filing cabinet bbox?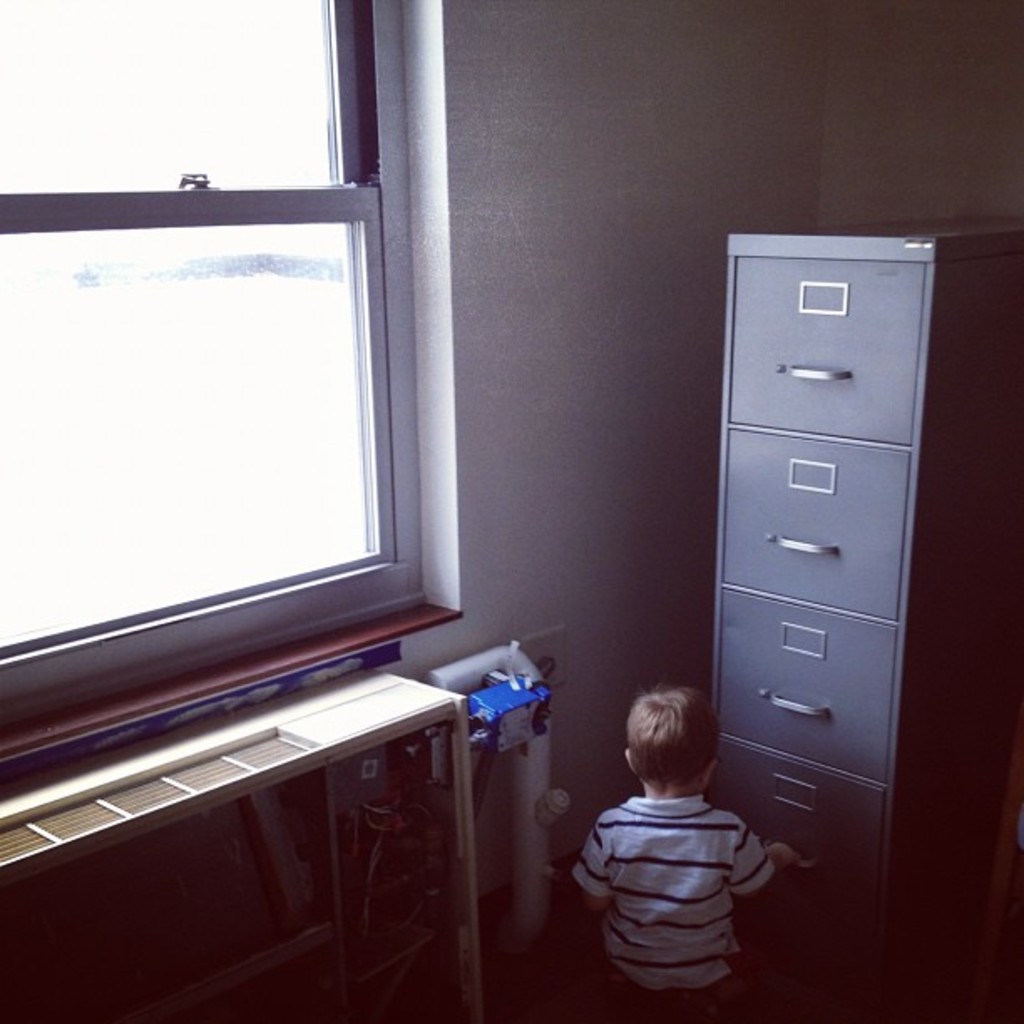
pyautogui.locateOnScreen(686, 246, 967, 919)
